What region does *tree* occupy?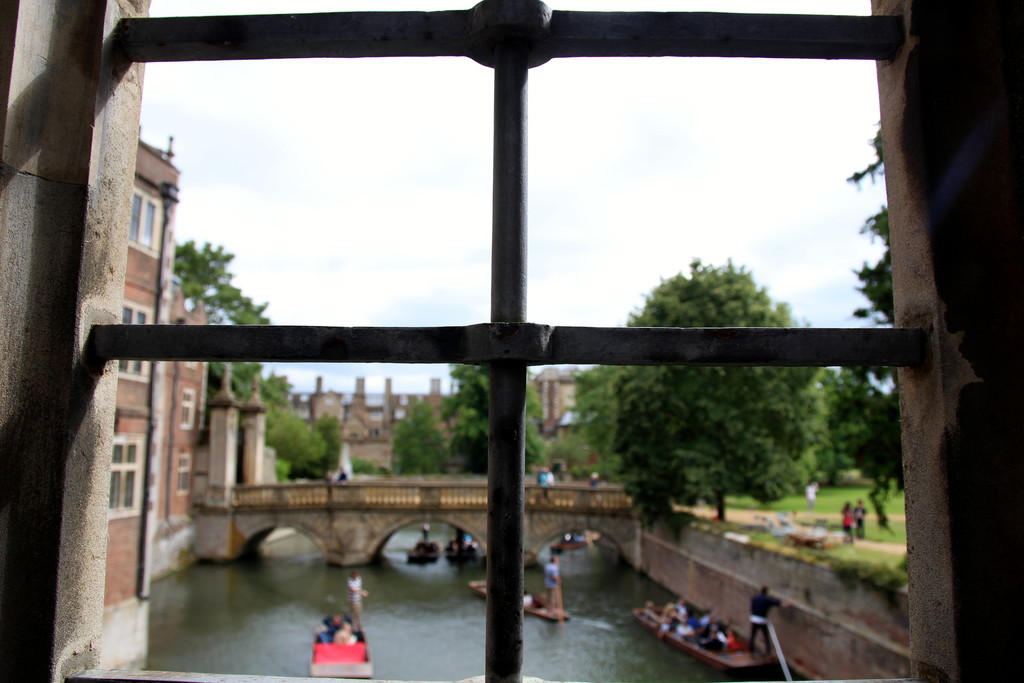
<region>218, 290, 274, 403</region>.
